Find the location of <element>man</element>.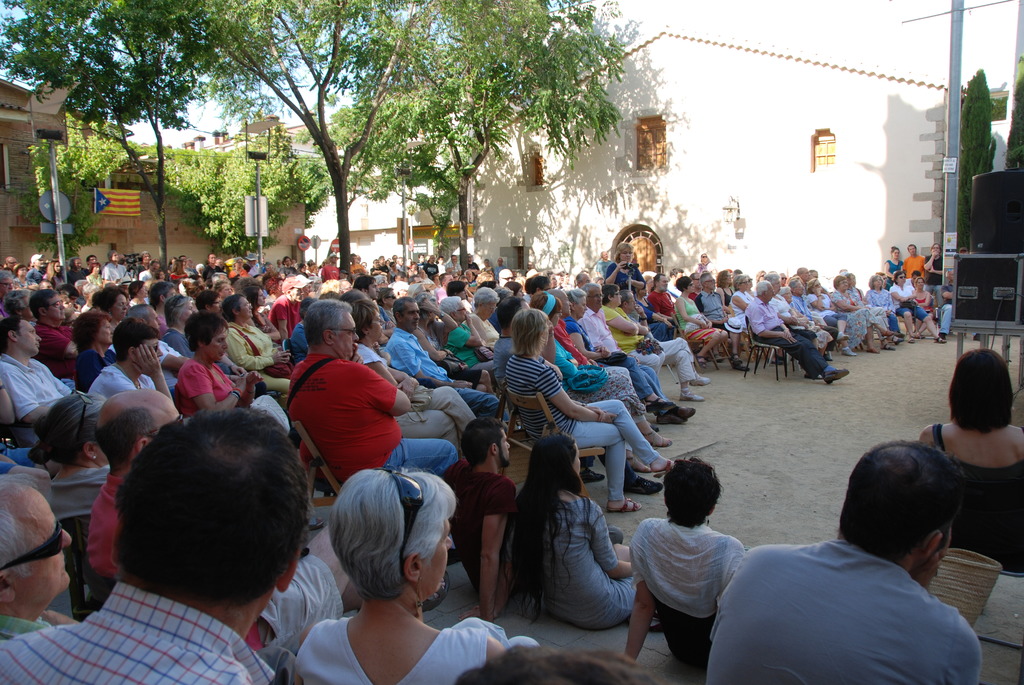
Location: 522 275 552 304.
